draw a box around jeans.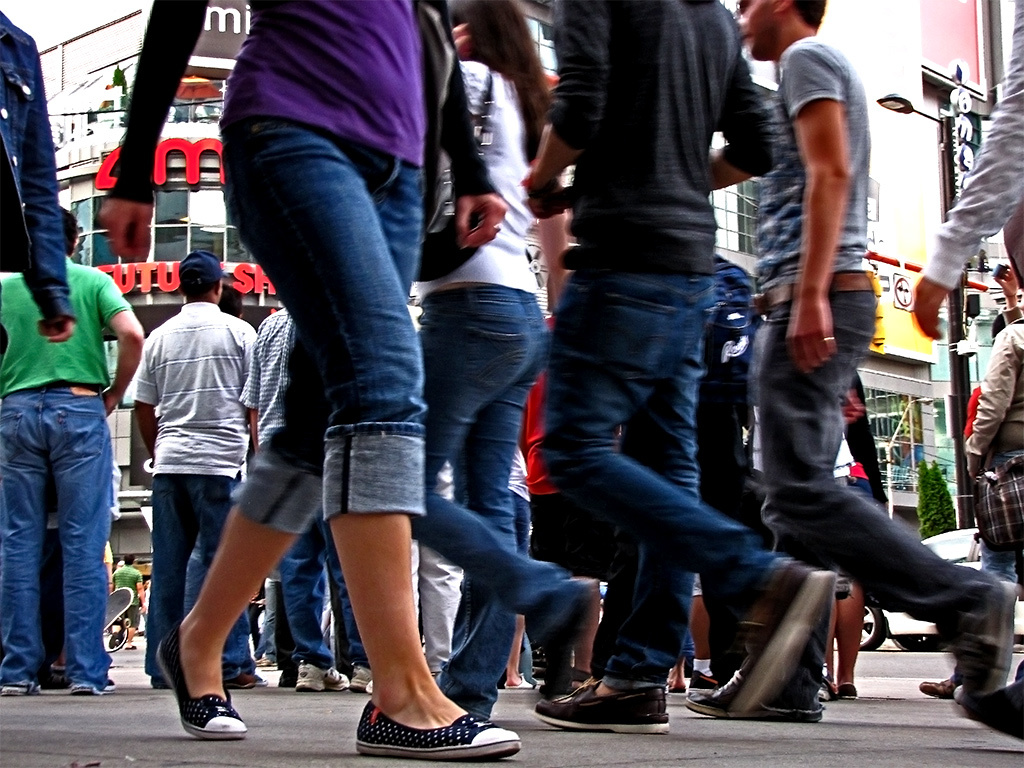
227 115 426 518.
